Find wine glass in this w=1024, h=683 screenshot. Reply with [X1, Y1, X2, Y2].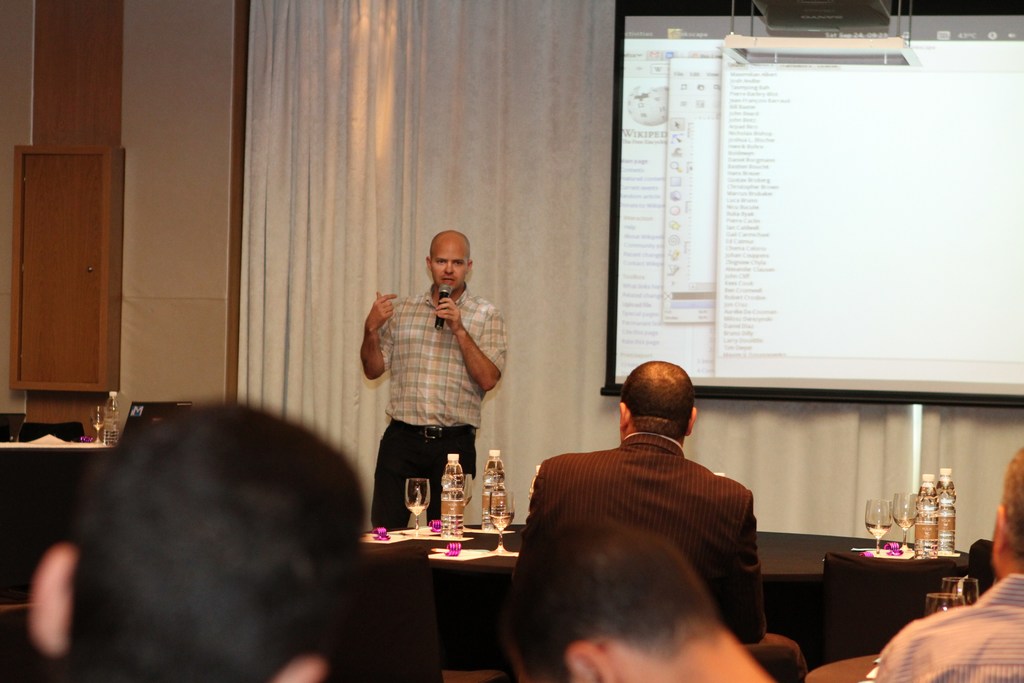
[404, 475, 428, 536].
